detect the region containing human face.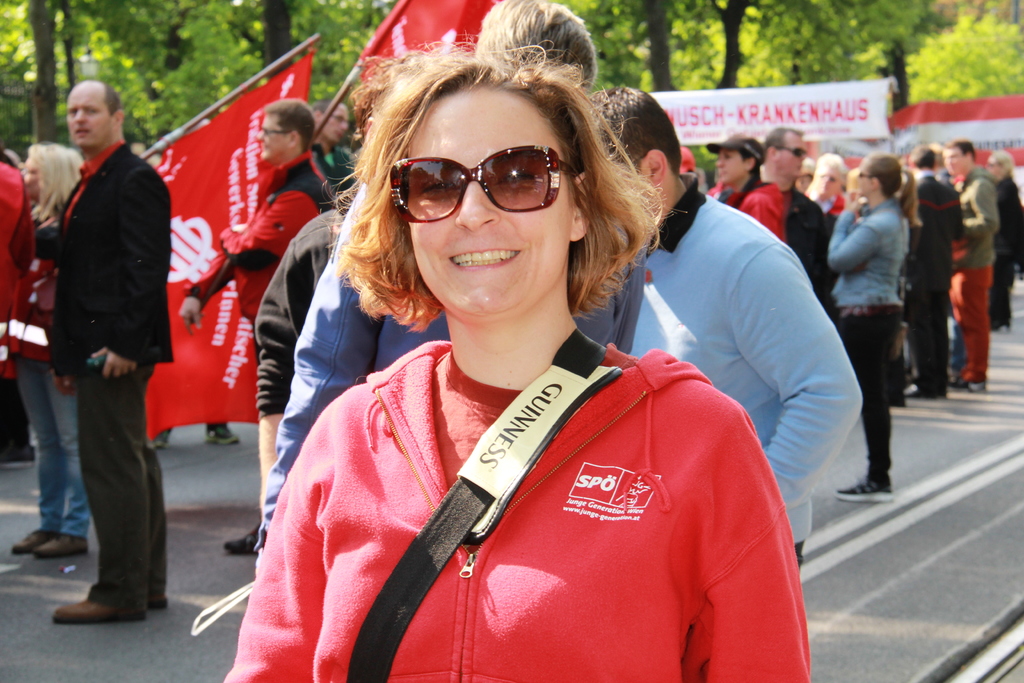
[left=861, top=168, right=874, bottom=195].
